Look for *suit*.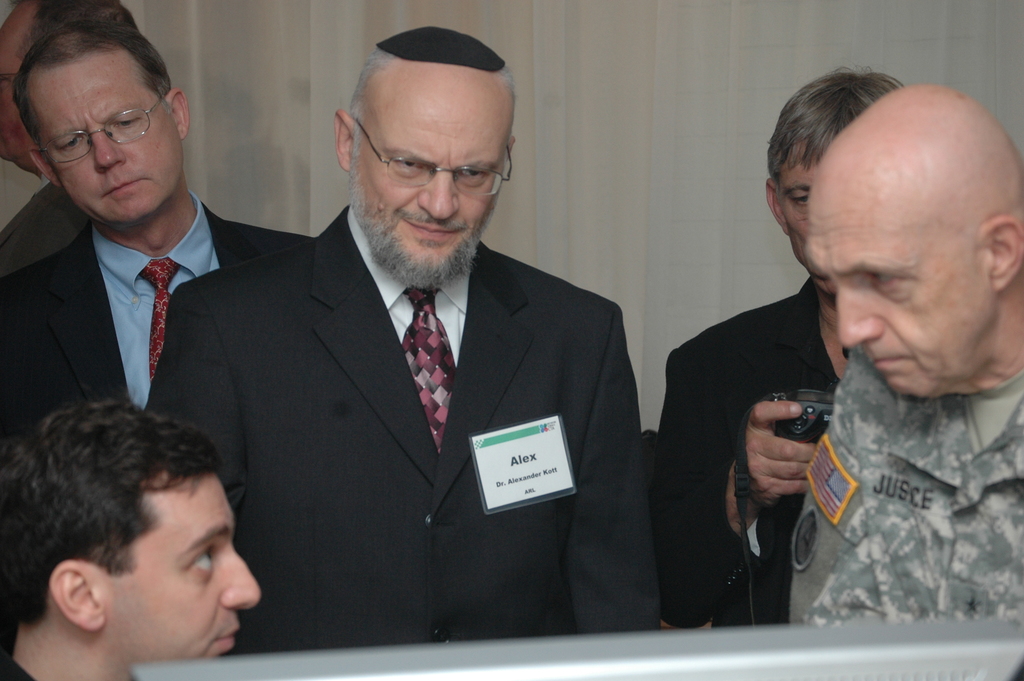
Found: 0:183:87:277.
